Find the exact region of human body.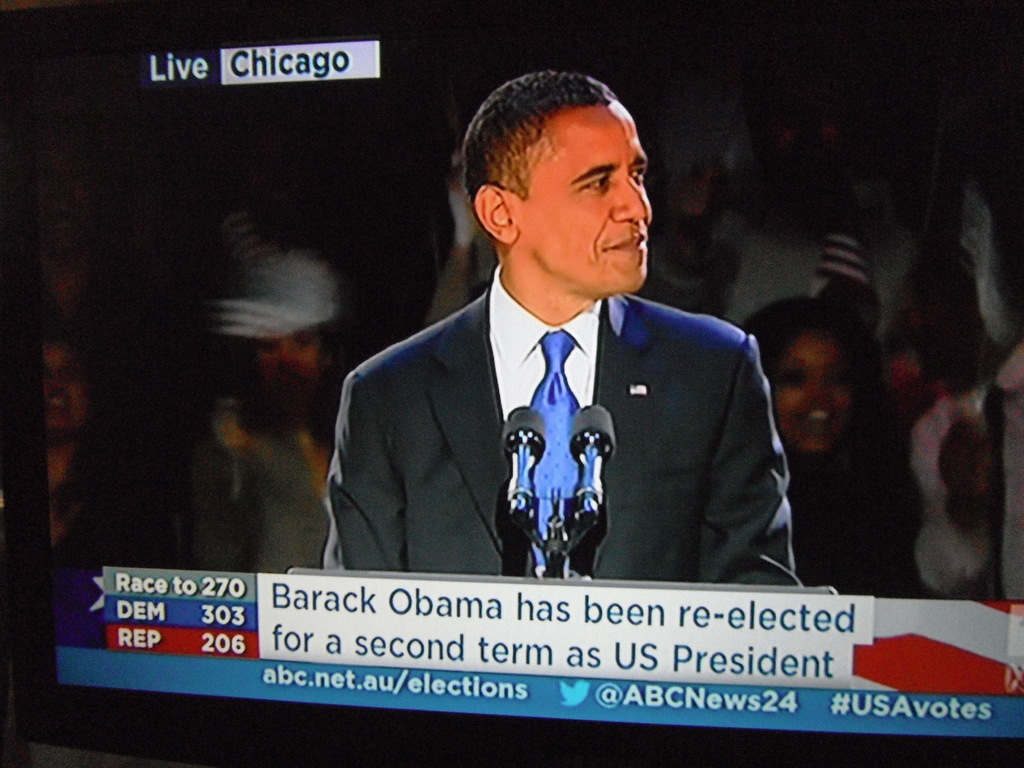
Exact region: crop(327, 256, 797, 584).
